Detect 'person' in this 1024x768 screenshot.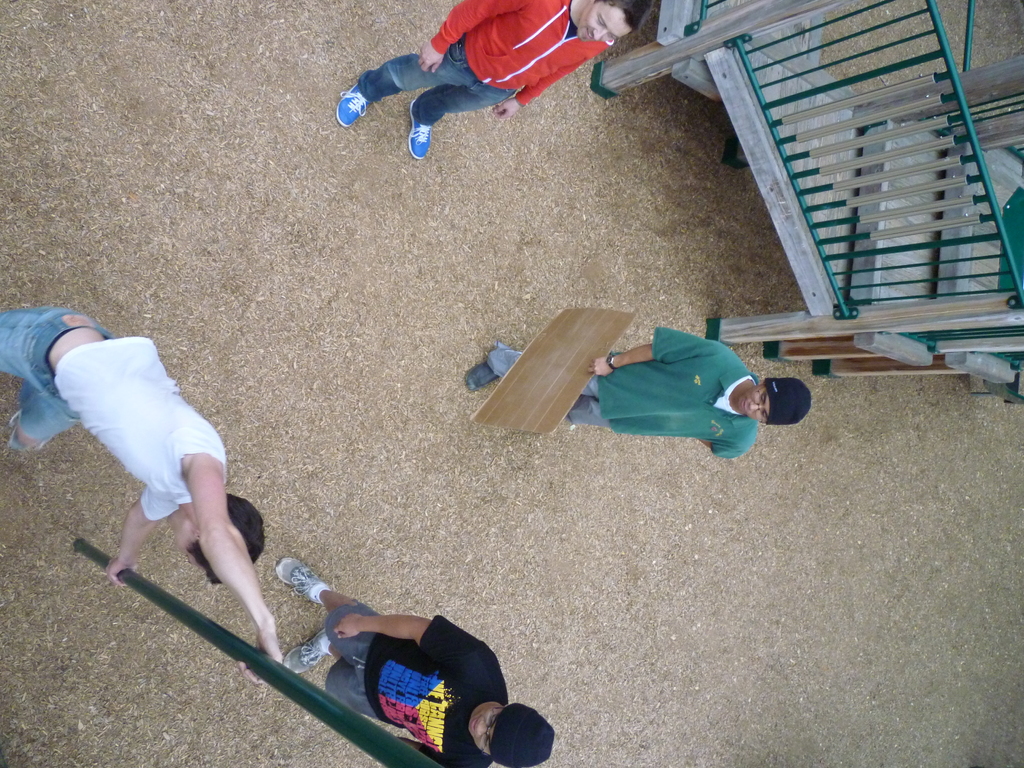
Detection: (0,303,284,688).
